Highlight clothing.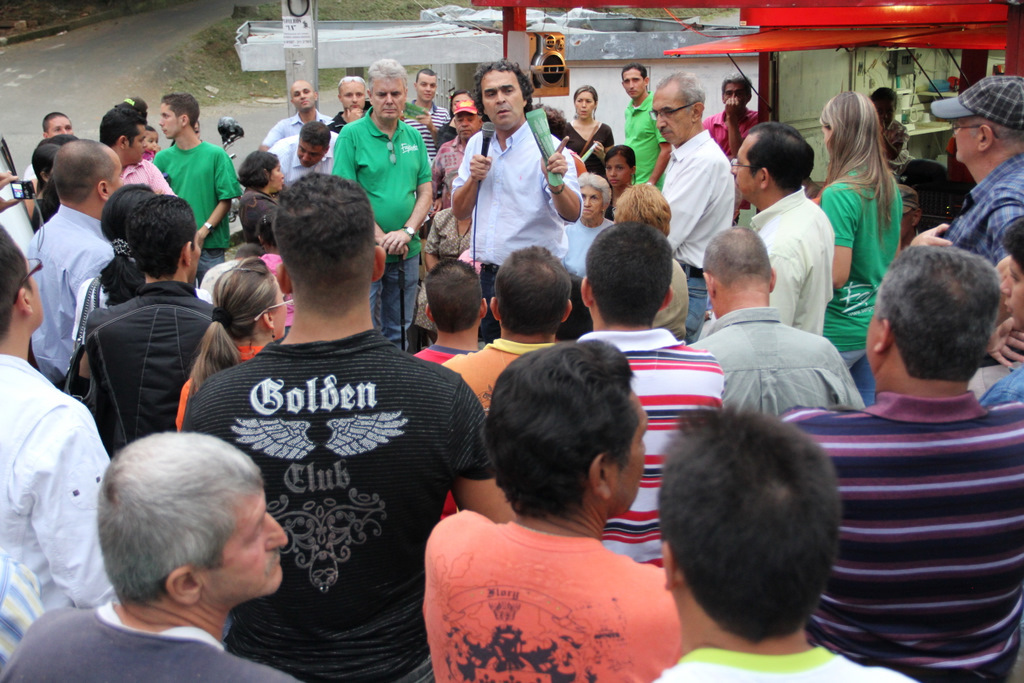
Highlighted region: locate(657, 650, 924, 682).
